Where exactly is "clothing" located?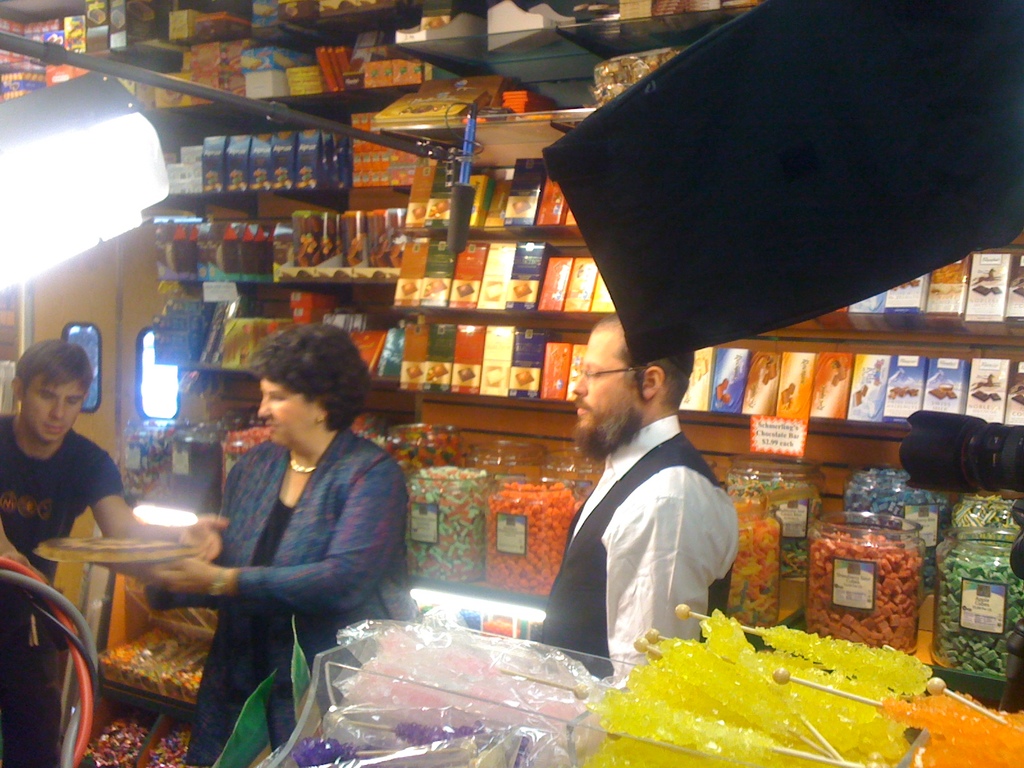
Its bounding box is 0 414 126 596.
